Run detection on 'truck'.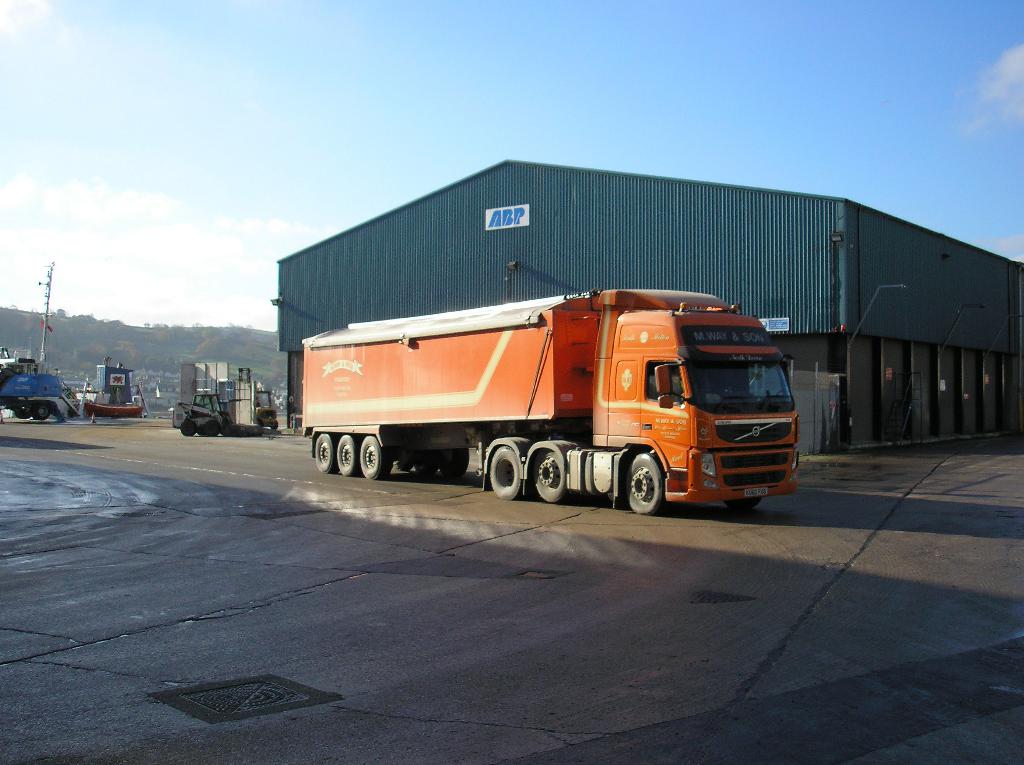
Result: rect(0, 354, 61, 424).
